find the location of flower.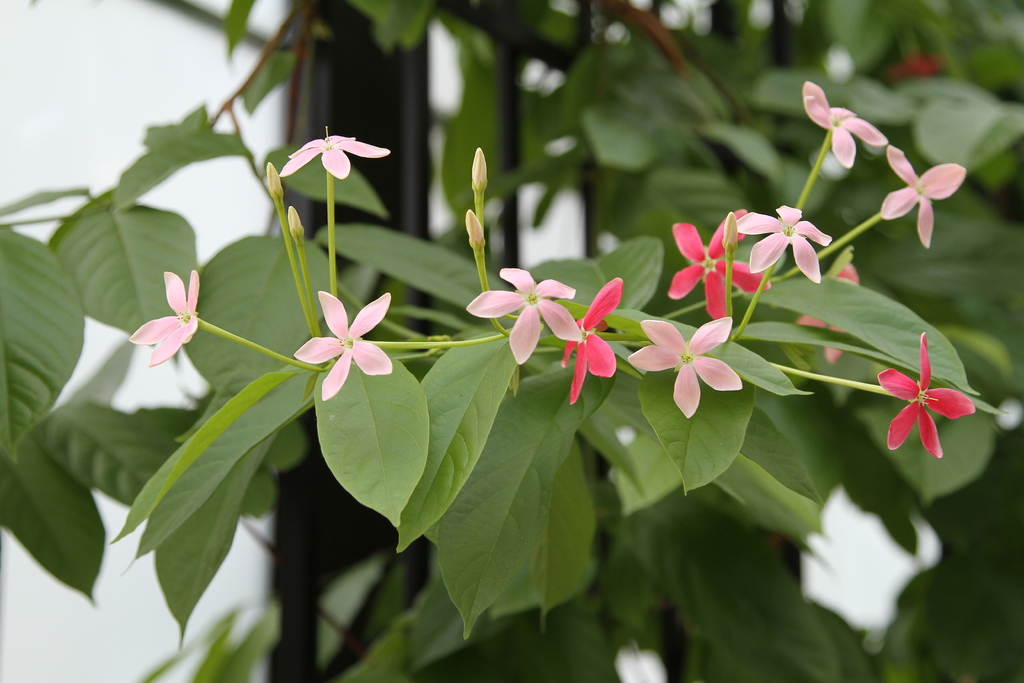
Location: {"left": 626, "top": 318, "right": 741, "bottom": 417}.
